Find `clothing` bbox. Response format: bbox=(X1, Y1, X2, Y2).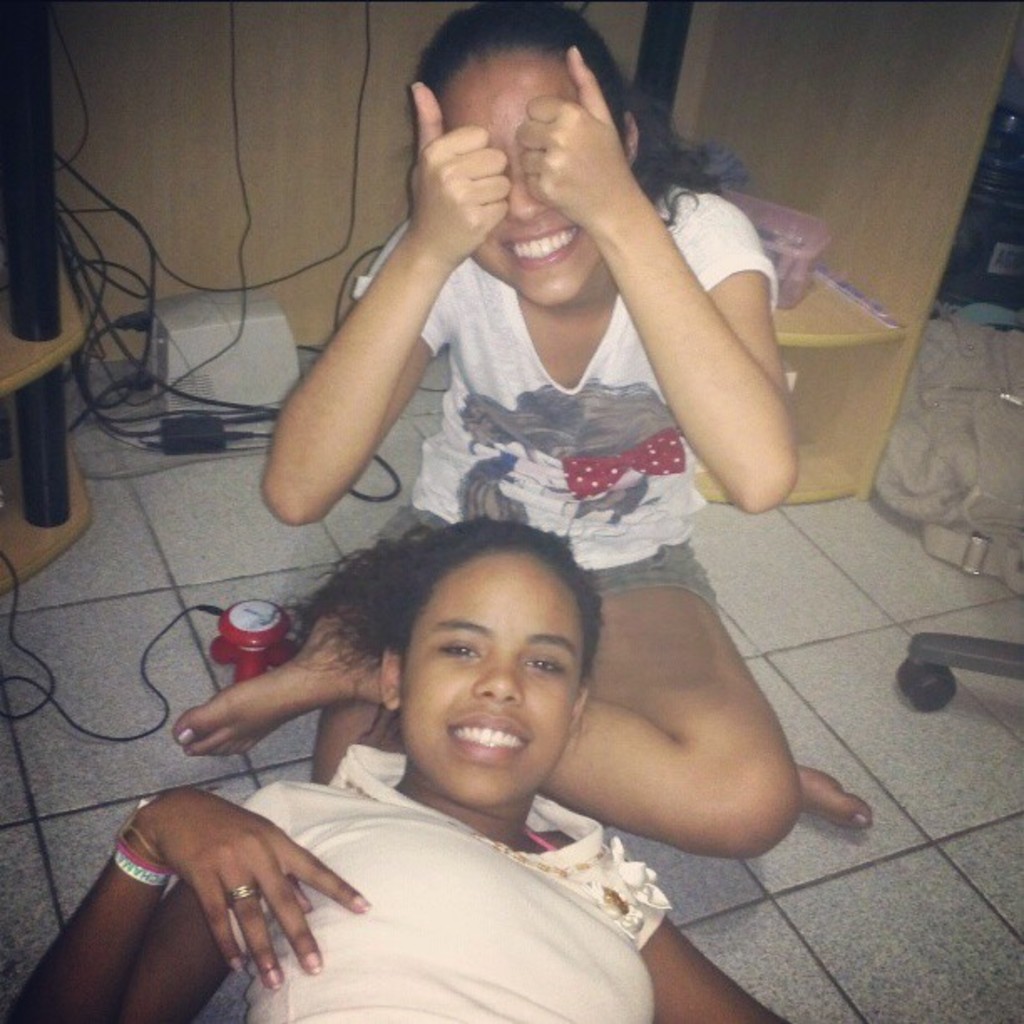
bbox=(243, 746, 669, 1022).
